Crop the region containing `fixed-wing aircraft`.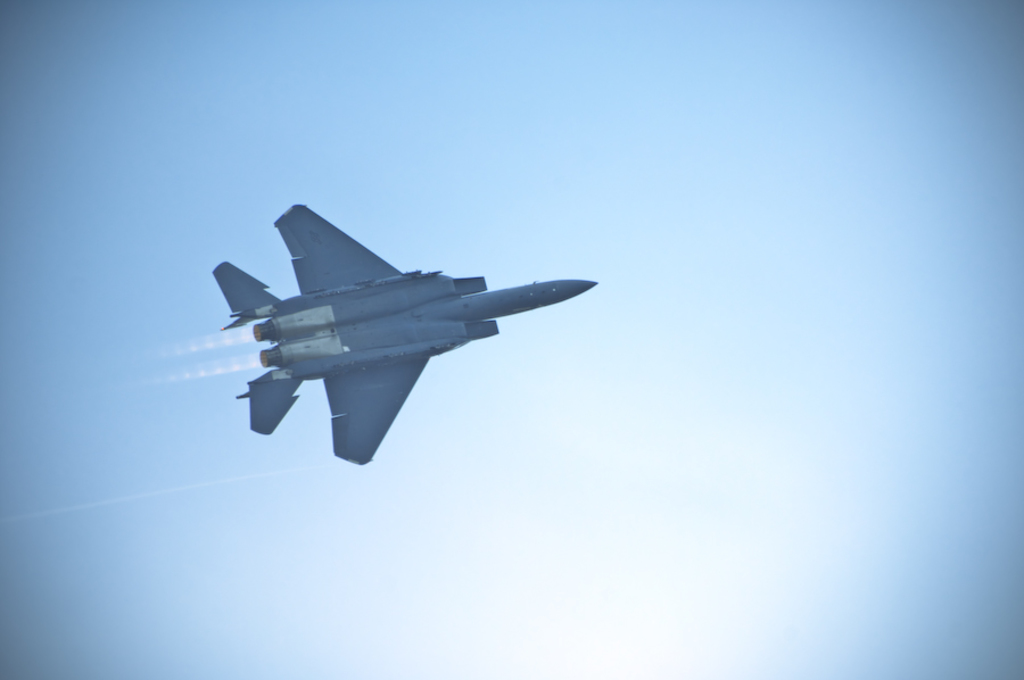
Crop region: 215/200/597/466.
